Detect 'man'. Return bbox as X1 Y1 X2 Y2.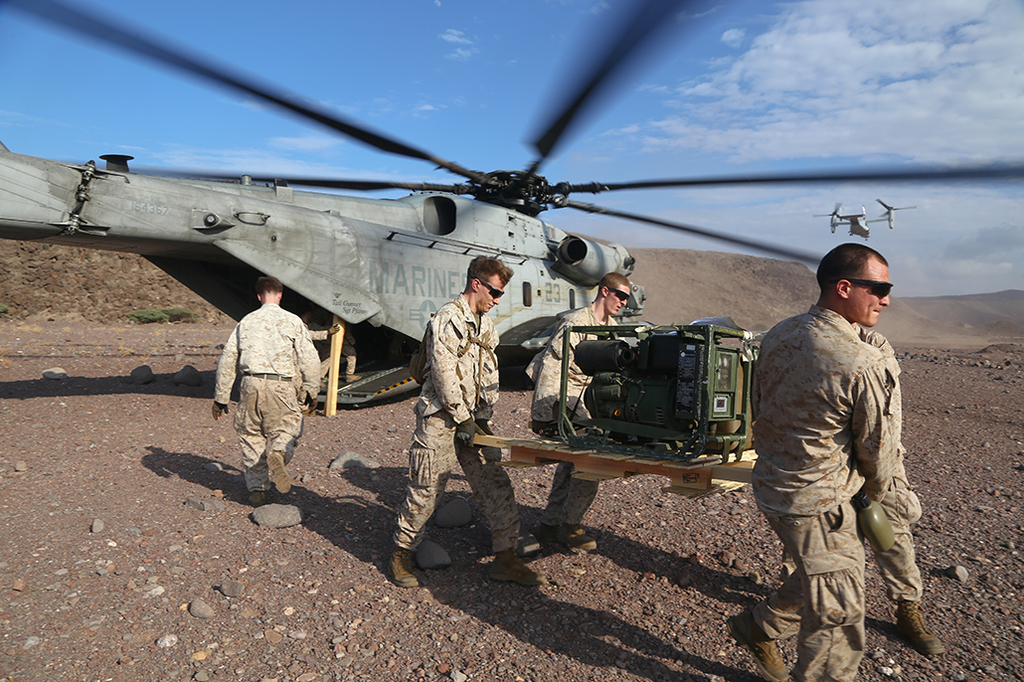
211 279 324 507.
